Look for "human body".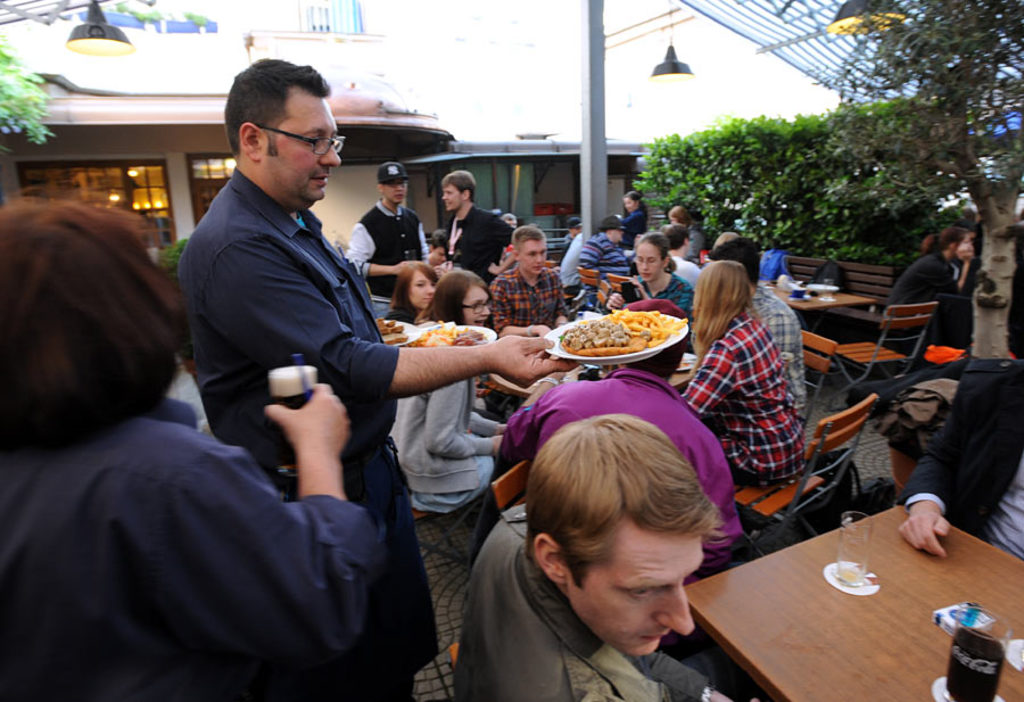
Found: rect(614, 192, 661, 248).
